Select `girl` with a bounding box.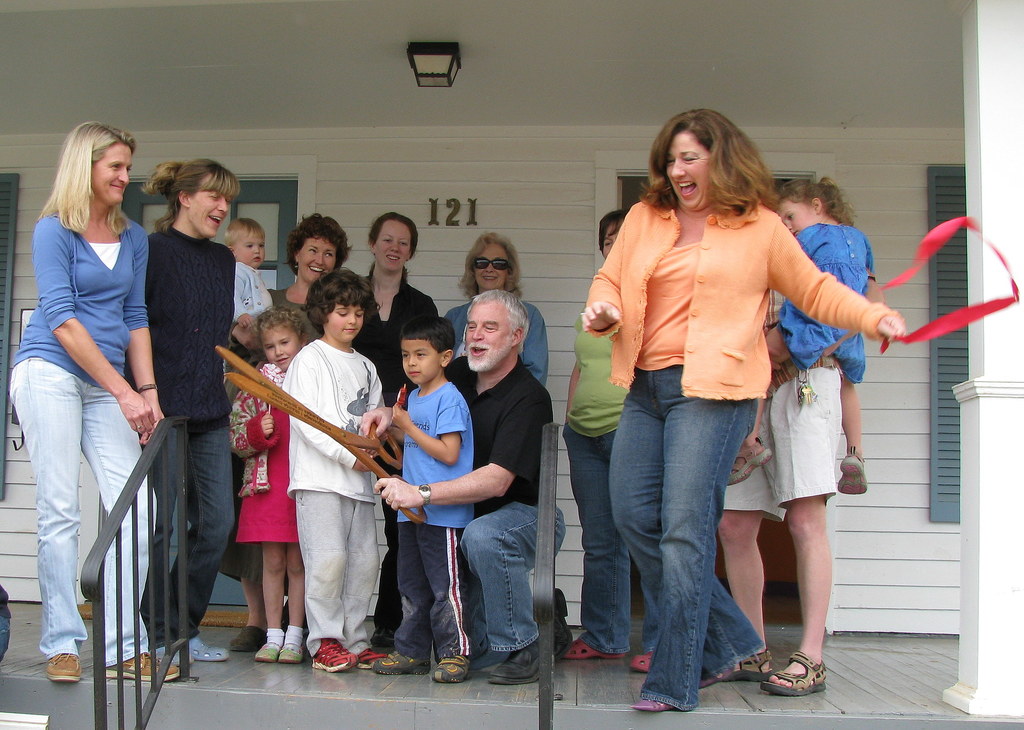
locate(228, 306, 317, 667).
